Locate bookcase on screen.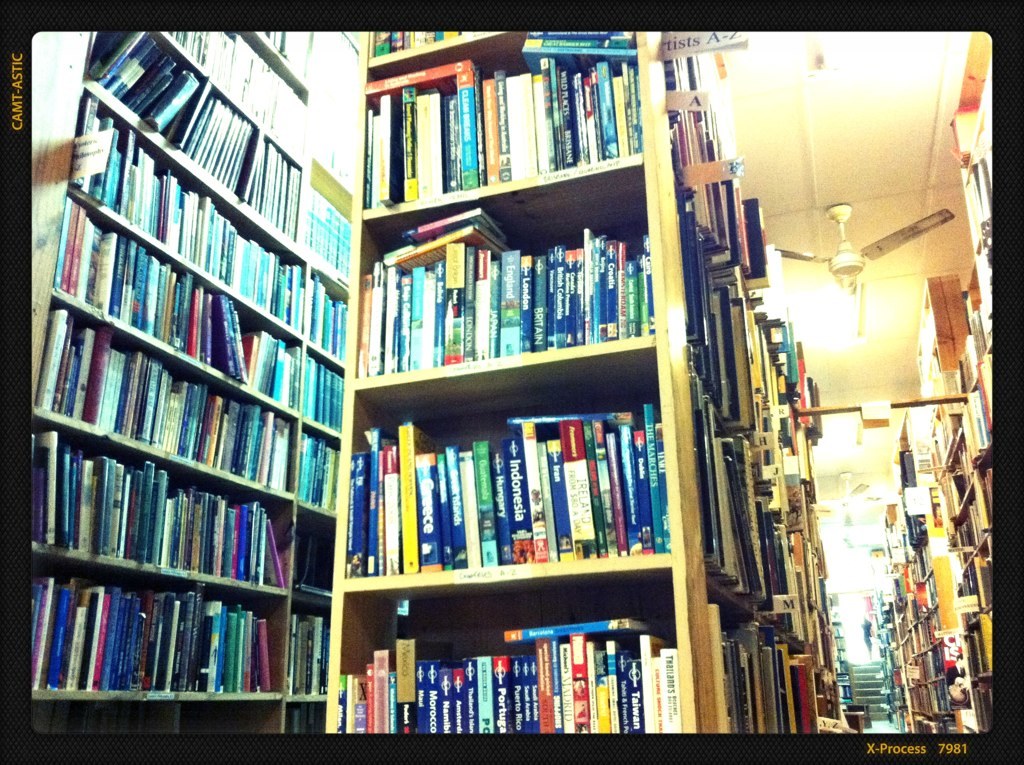
On screen at x1=324, y1=31, x2=859, y2=737.
